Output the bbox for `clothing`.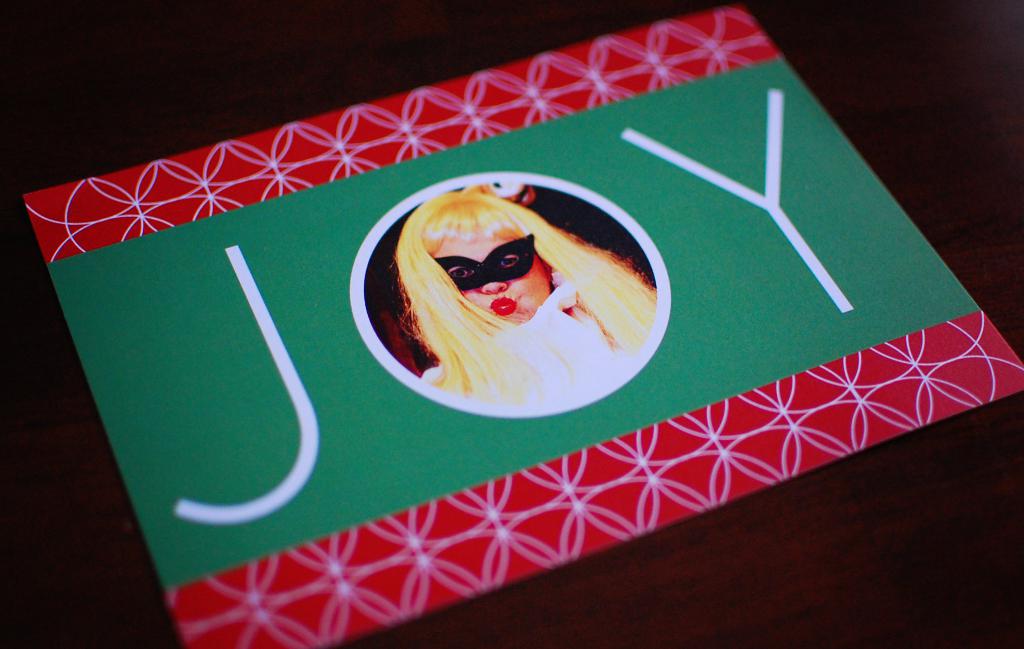
l=420, t=269, r=621, b=391.
